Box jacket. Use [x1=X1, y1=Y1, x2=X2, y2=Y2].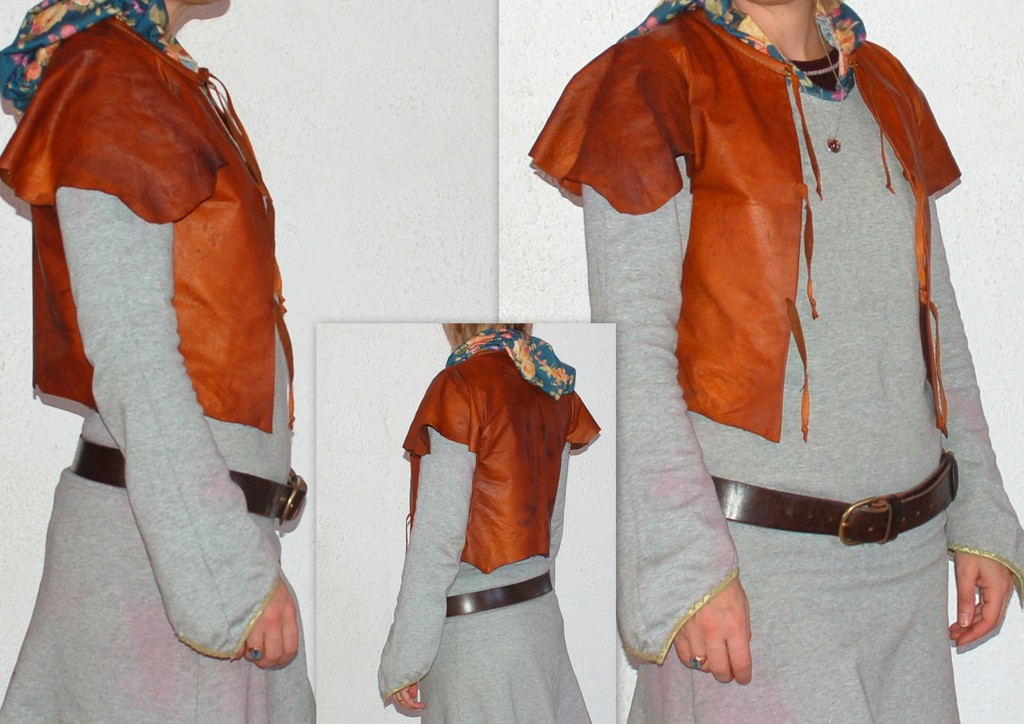
[x1=404, y1=347, x2=600, y2=577].
